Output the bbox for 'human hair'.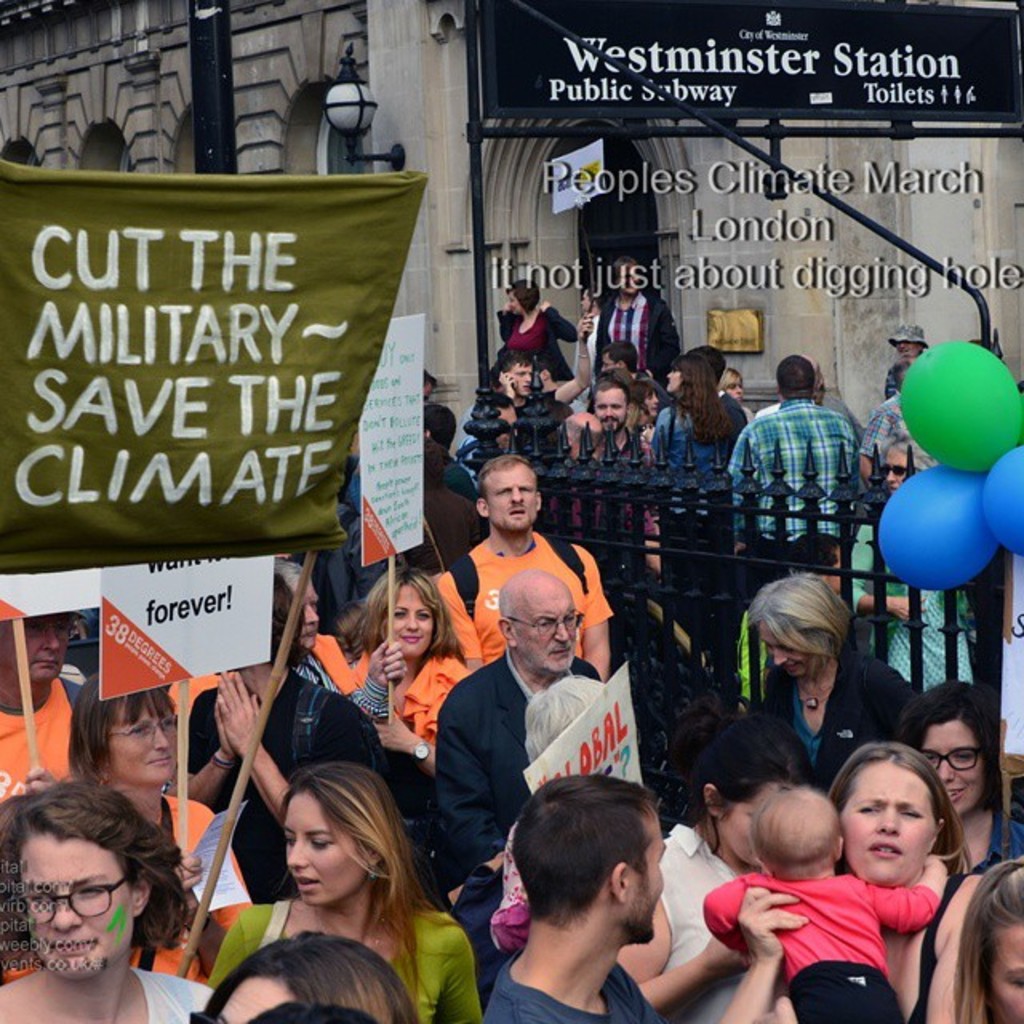
<box>418,400,461,445</box>.
